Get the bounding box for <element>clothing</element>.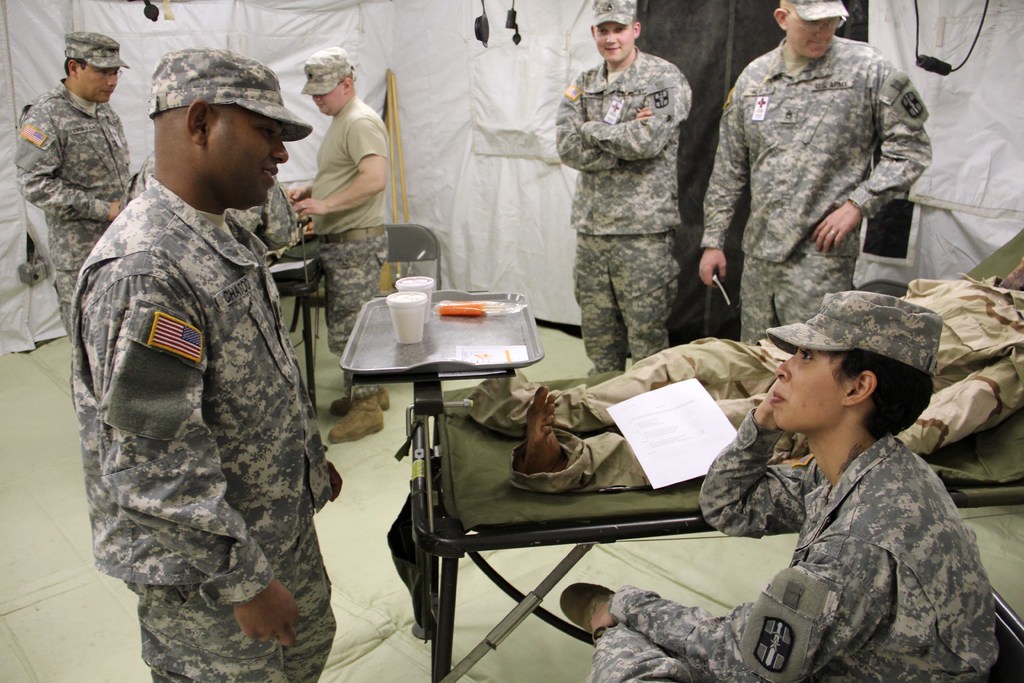
[15,75,134,343].
